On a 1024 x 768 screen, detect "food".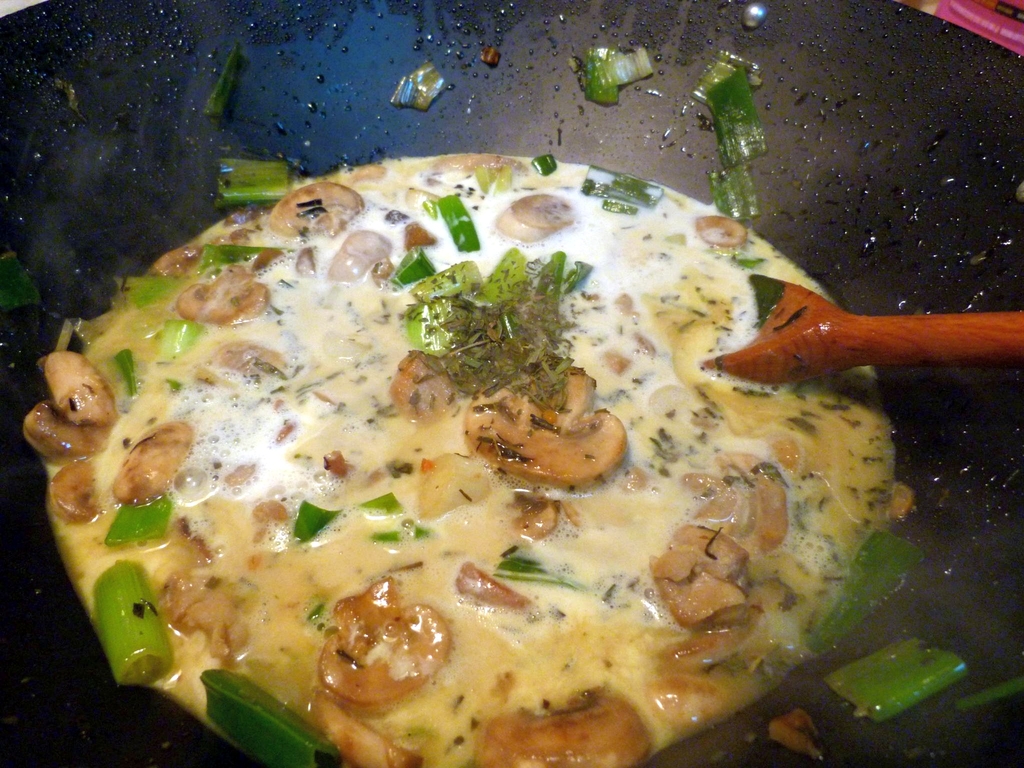
bbox(686, 47, 771, 159).
